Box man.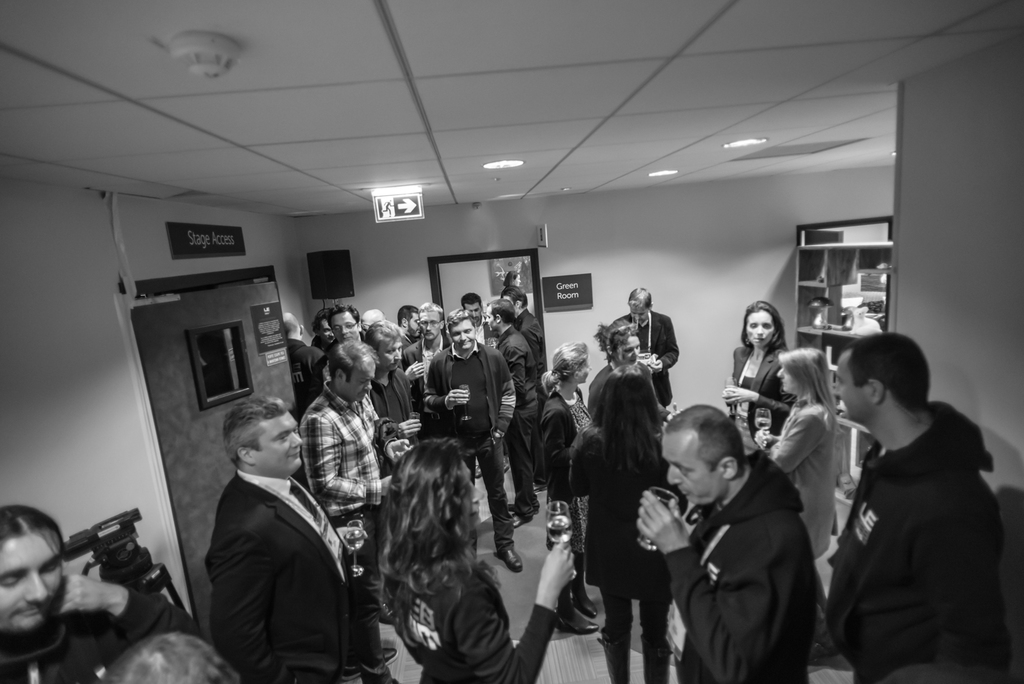
{"left": 827, "top": 331, "right": 1023, "bottom": 683}.
